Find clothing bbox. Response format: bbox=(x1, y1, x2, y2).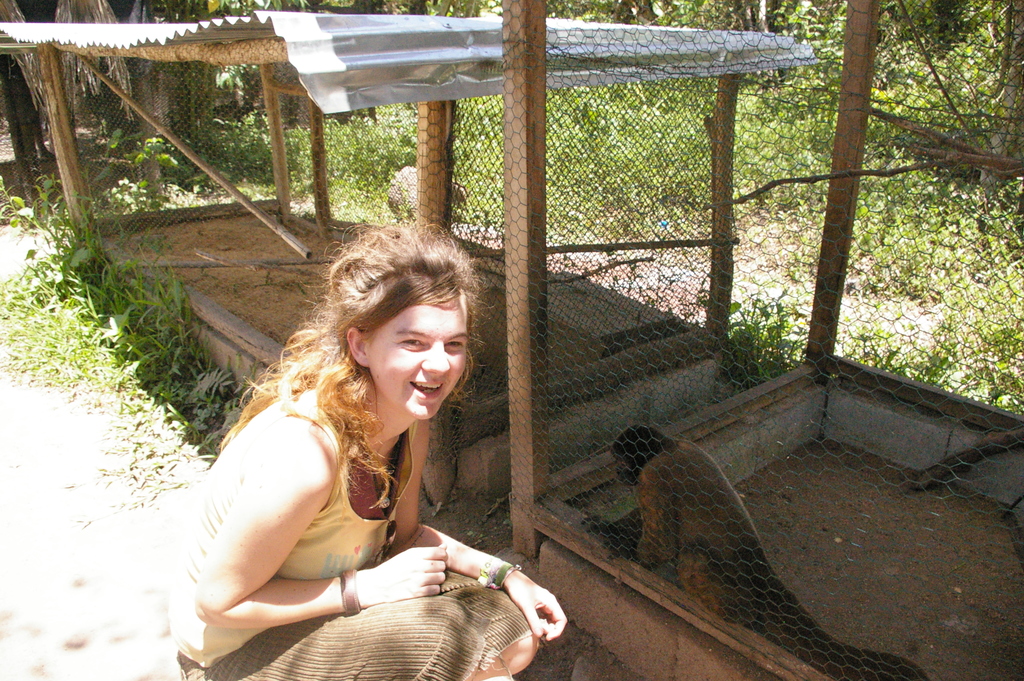
bbox=(207, 347, 525, 666).
